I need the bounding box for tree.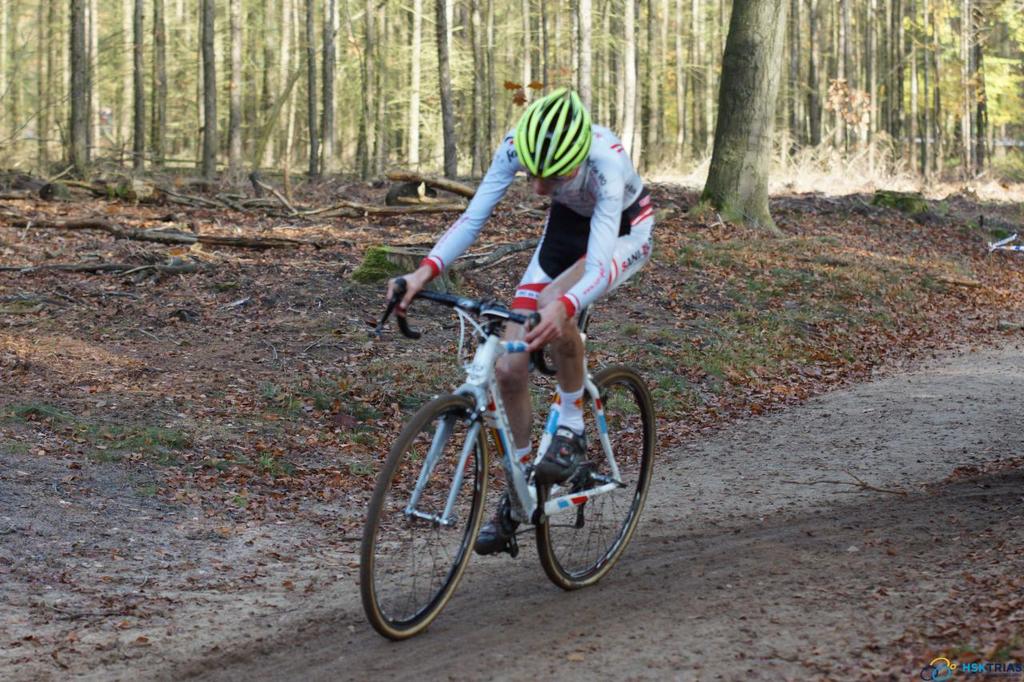
Here it is: (x1=633, y1=1, x2=662, y2=172).
